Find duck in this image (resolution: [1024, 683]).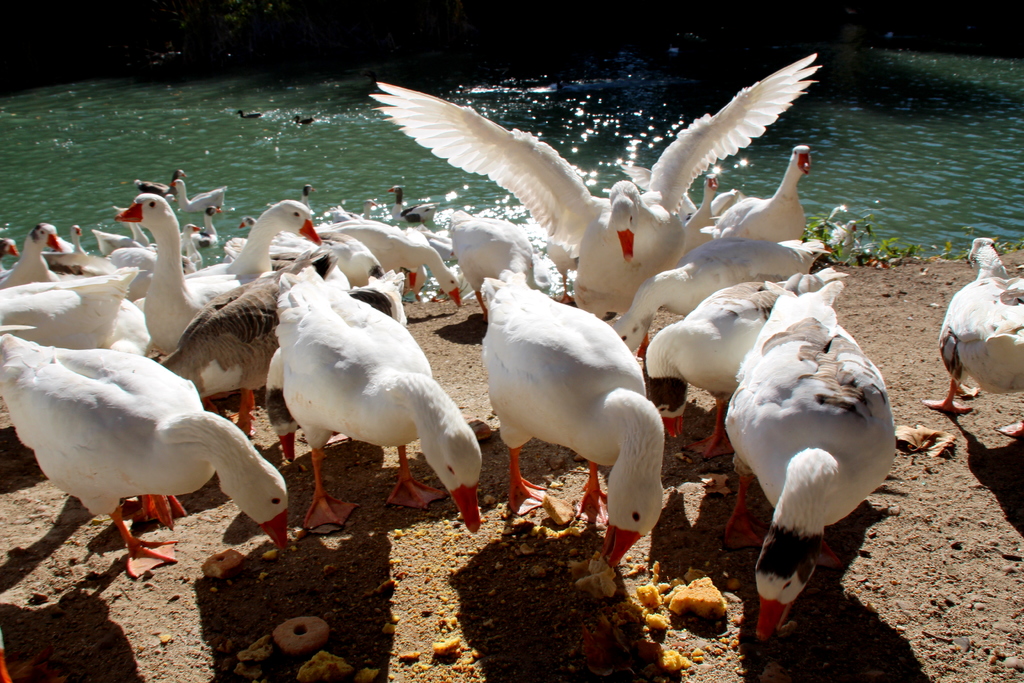
locate(92, 204, 142, 264).
